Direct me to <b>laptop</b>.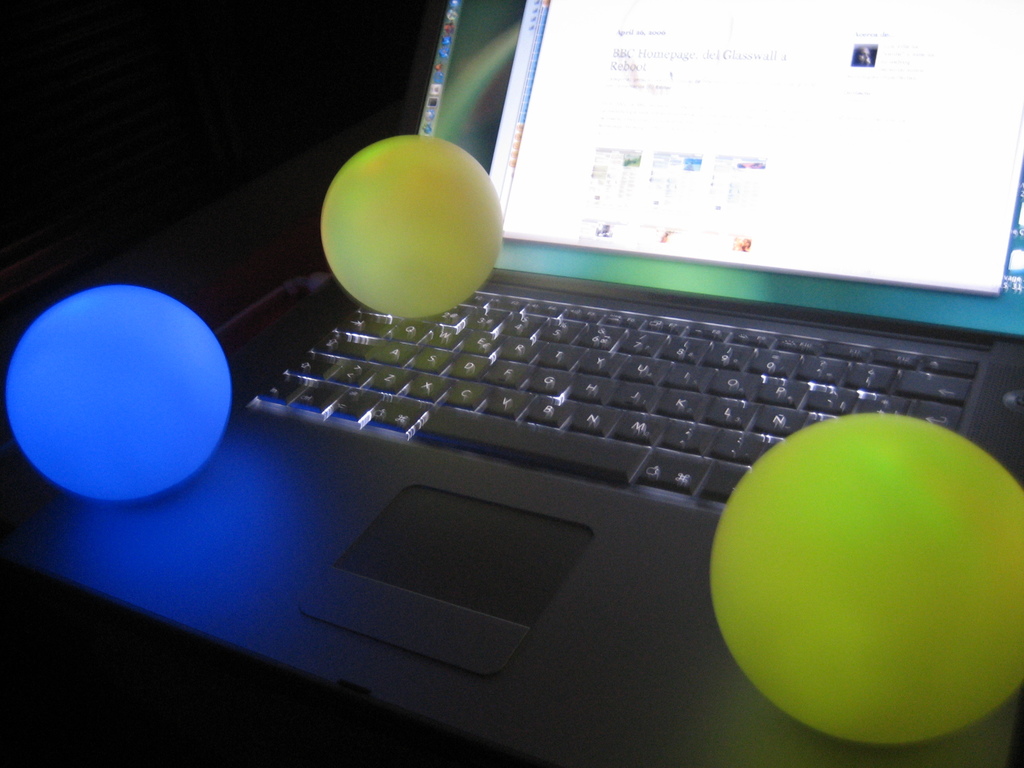
Direction: <bbox>0, 0, 1023, 767</bbox>.
